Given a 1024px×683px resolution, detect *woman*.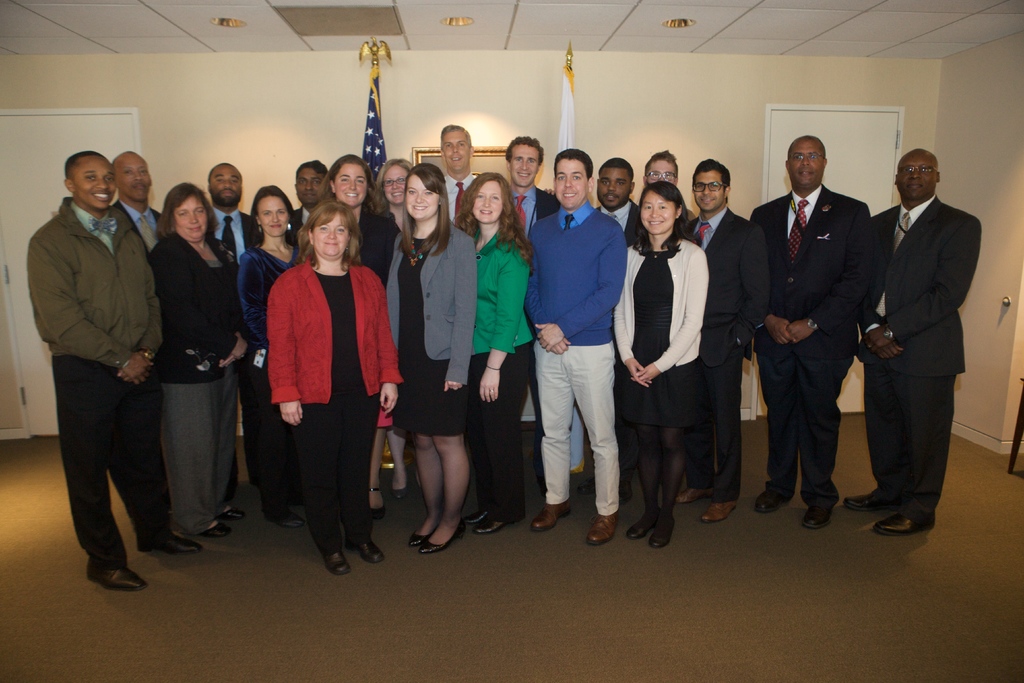
Rect(610, 179, 710, 547).
